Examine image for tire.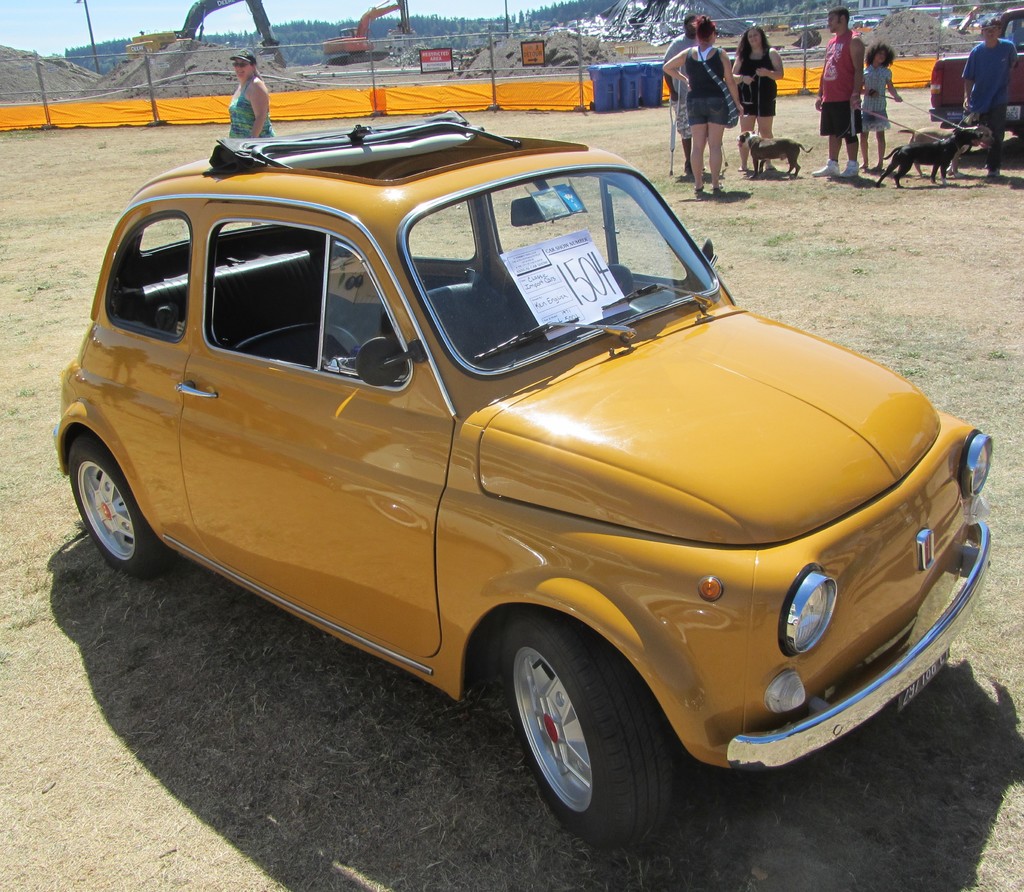
Examination result: 63, 430, 178, 587.
